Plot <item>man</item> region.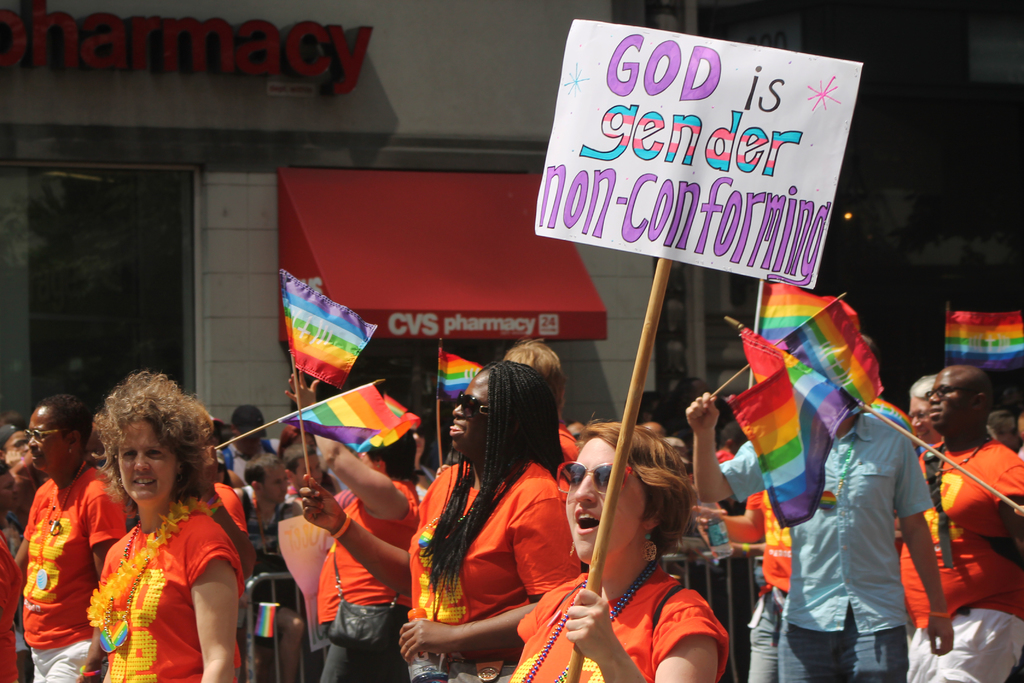
Plotted at (892, 362, 1023, 682).
